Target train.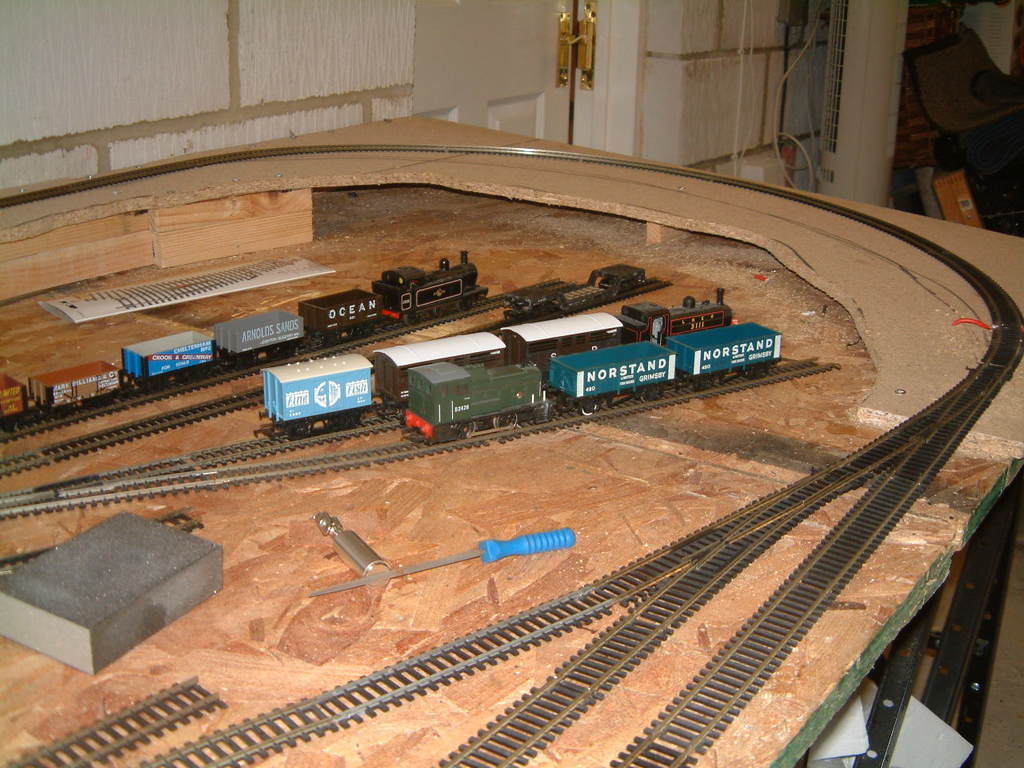
Target region: left=418, top=318, right=782, bottom=440.
